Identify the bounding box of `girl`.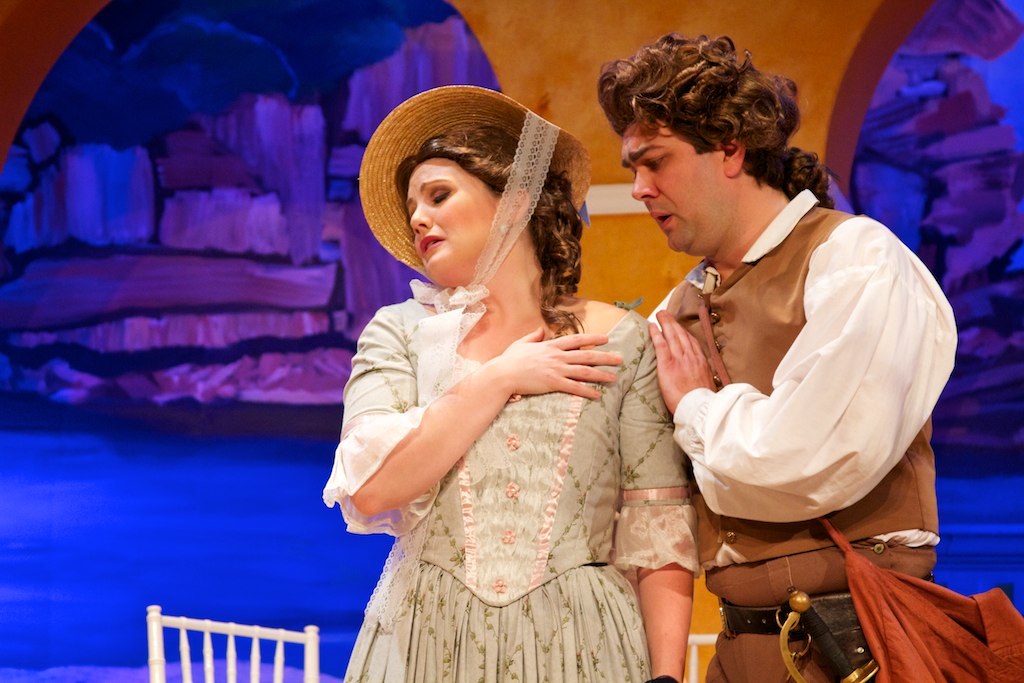
l=323, t=86, r=700, b=682.
